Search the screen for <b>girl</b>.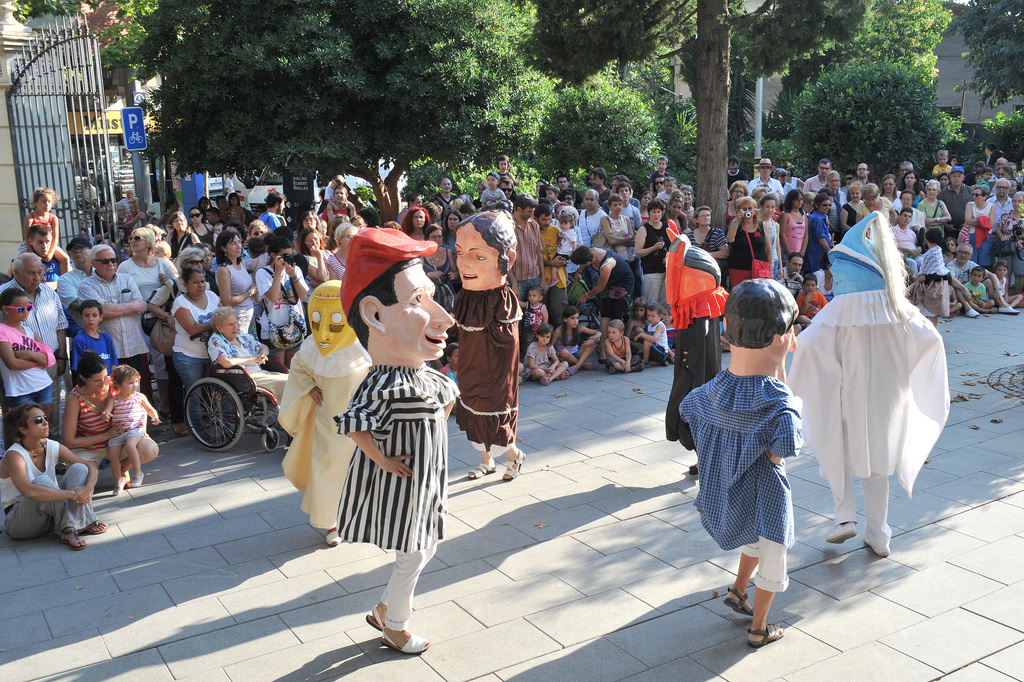
Found at (559,208,580,263).
